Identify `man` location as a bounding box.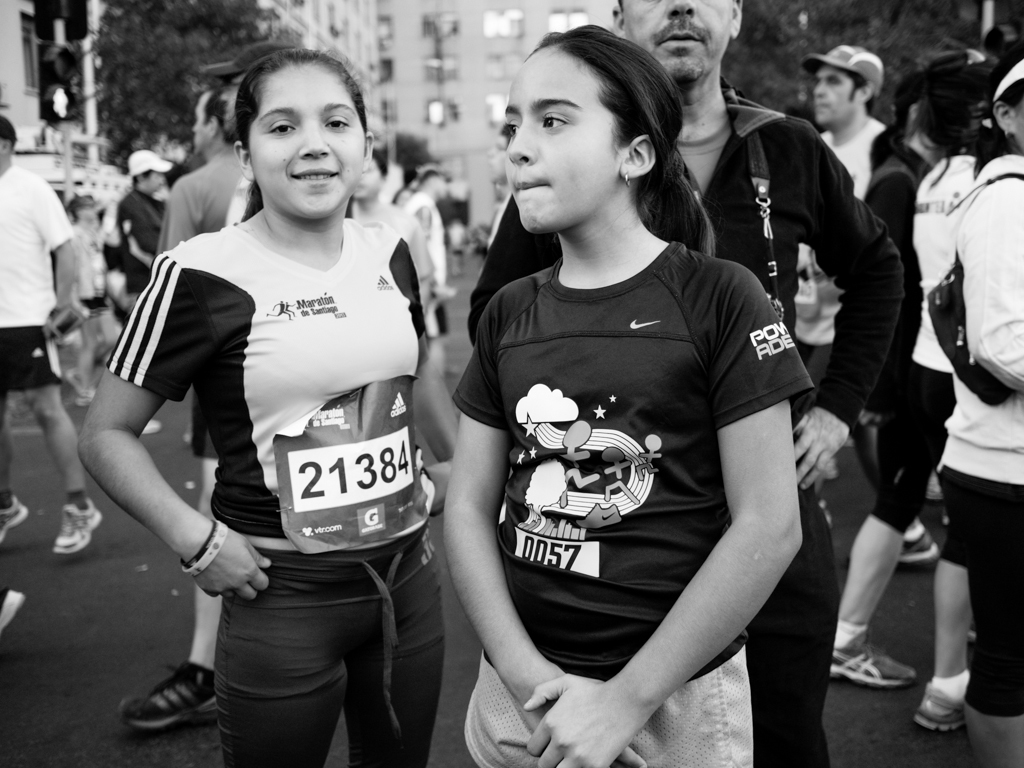
[822, 55, 982, 683].
